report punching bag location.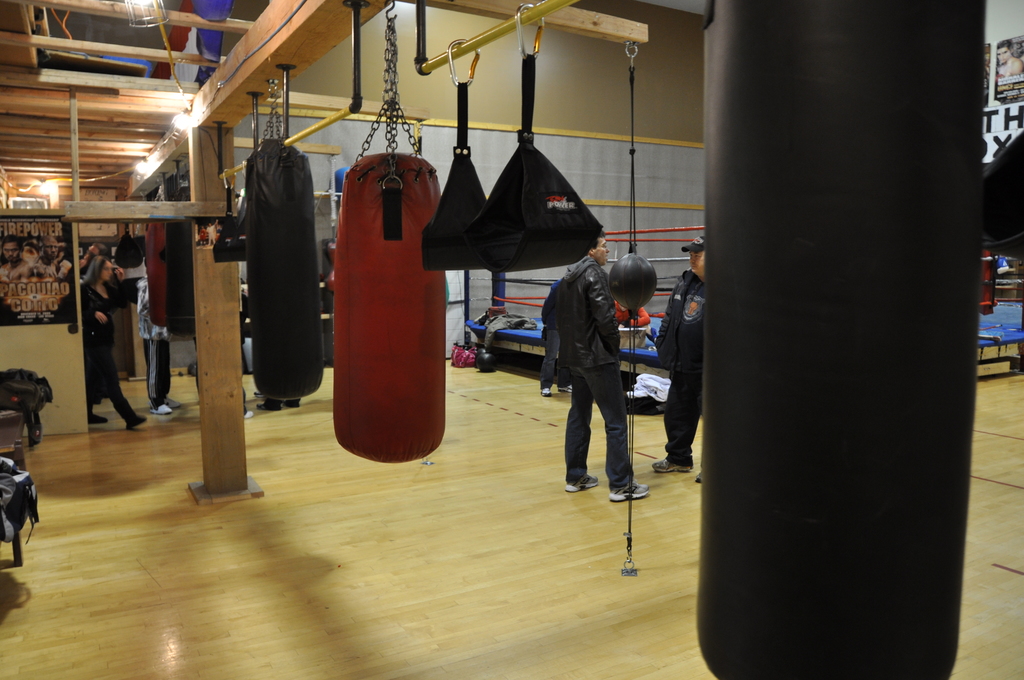
Report: (left=161, top=220, right=189, bottom=334).
